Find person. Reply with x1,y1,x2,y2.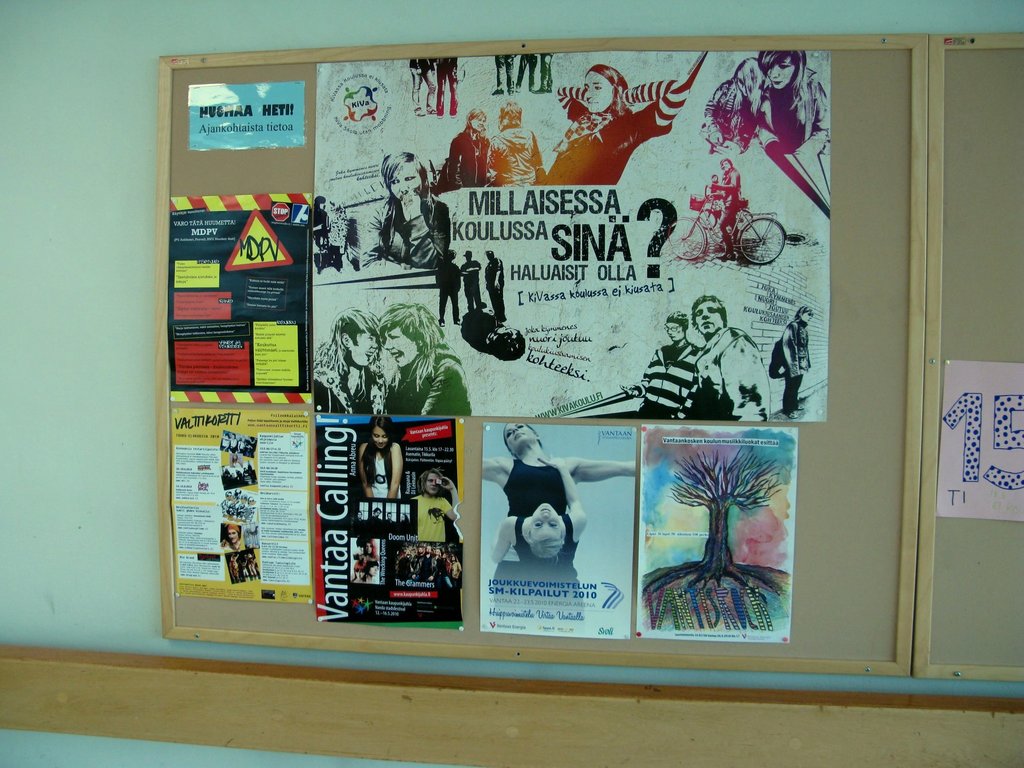
232,454,241,467.
